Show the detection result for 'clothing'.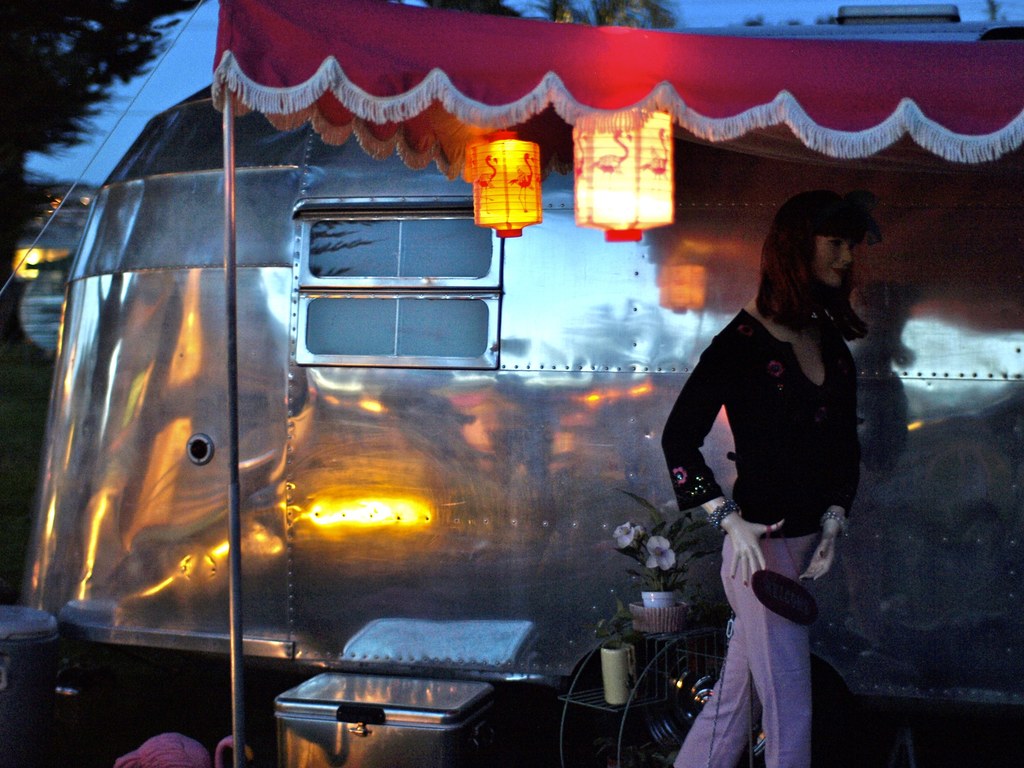
758, 172, 876, 369.
